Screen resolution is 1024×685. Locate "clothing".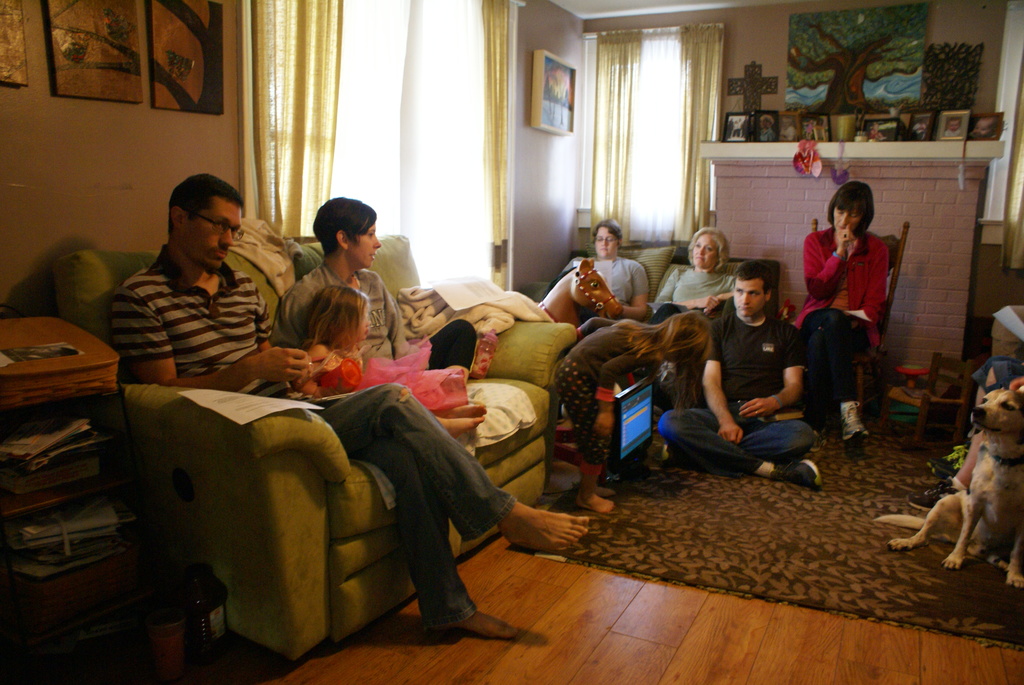
x1=641, y1=267, x2=735, y2=413.
